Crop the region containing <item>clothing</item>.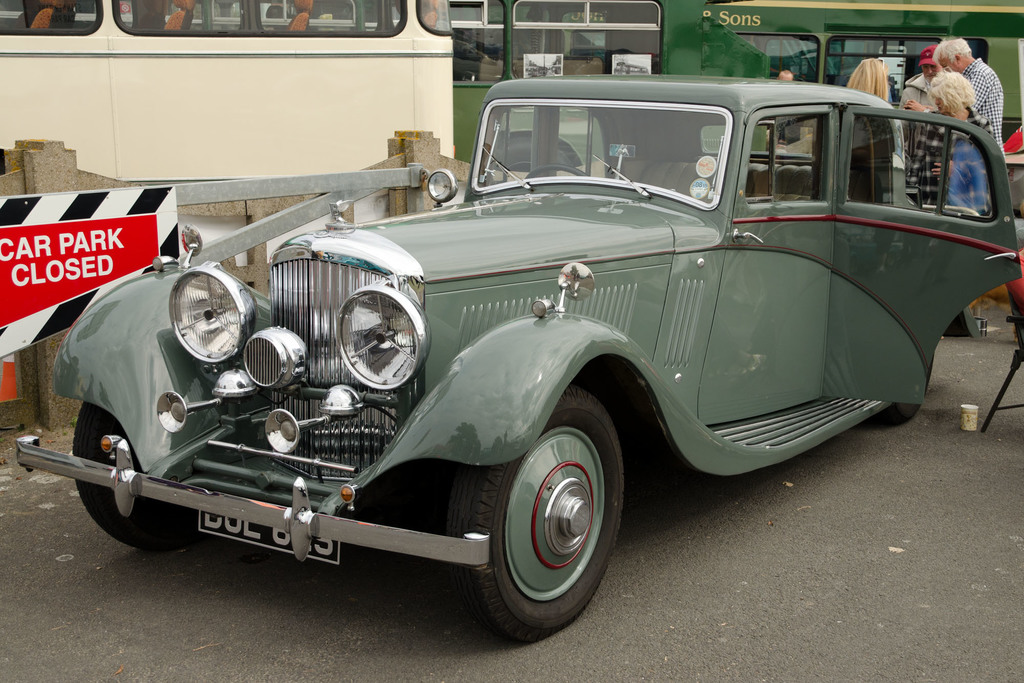
Crop region: (903, 72, 928, 105).
